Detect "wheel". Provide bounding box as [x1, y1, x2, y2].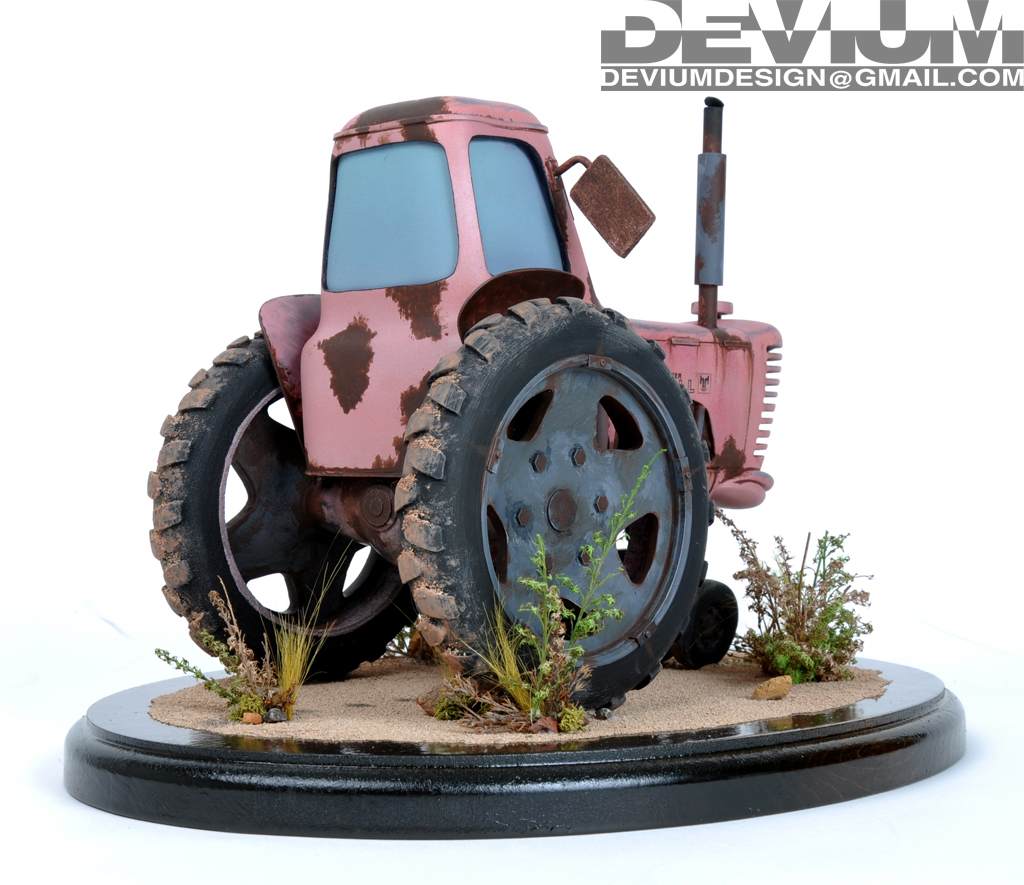
[670, 580, 738, 671].
